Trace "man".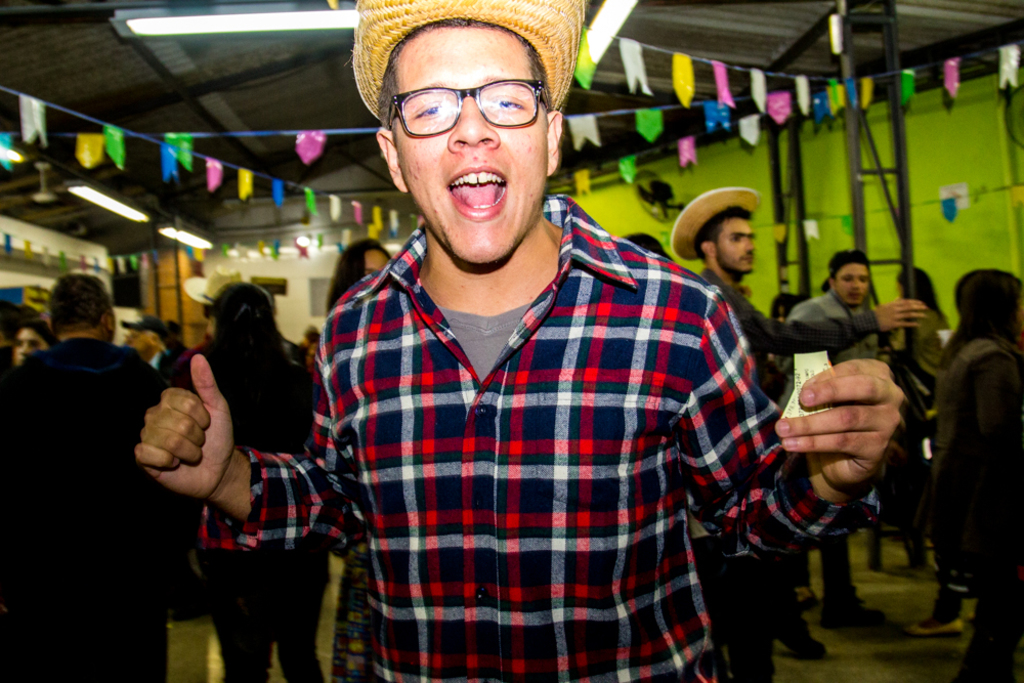
Traced to 774, 251, 905, 606.
